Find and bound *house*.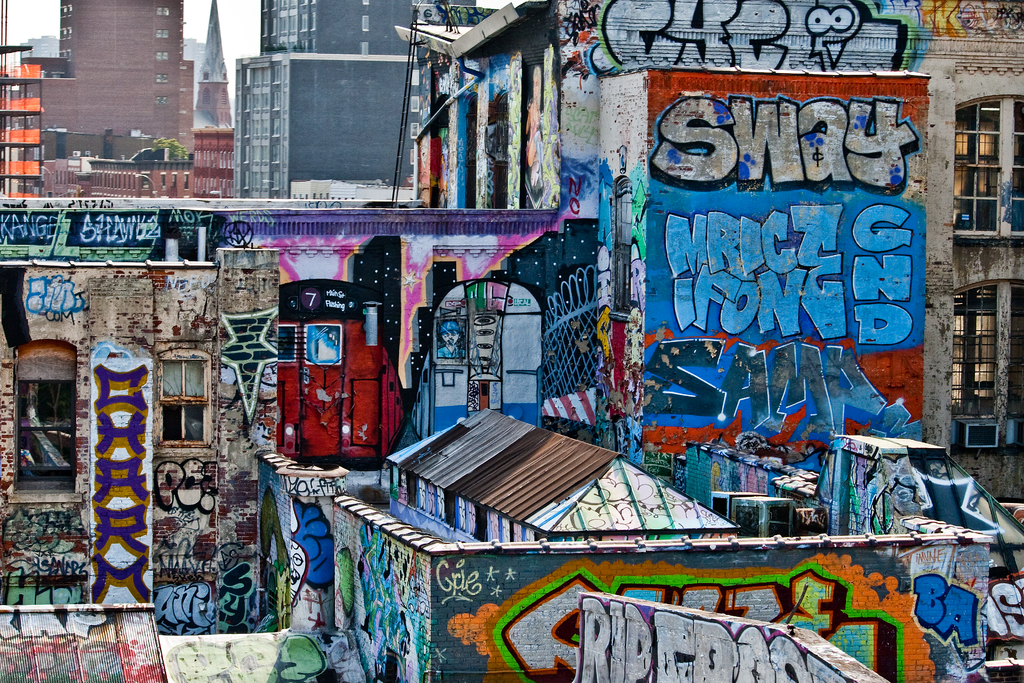
Bound: BBox(409, 0, 945, 490).
